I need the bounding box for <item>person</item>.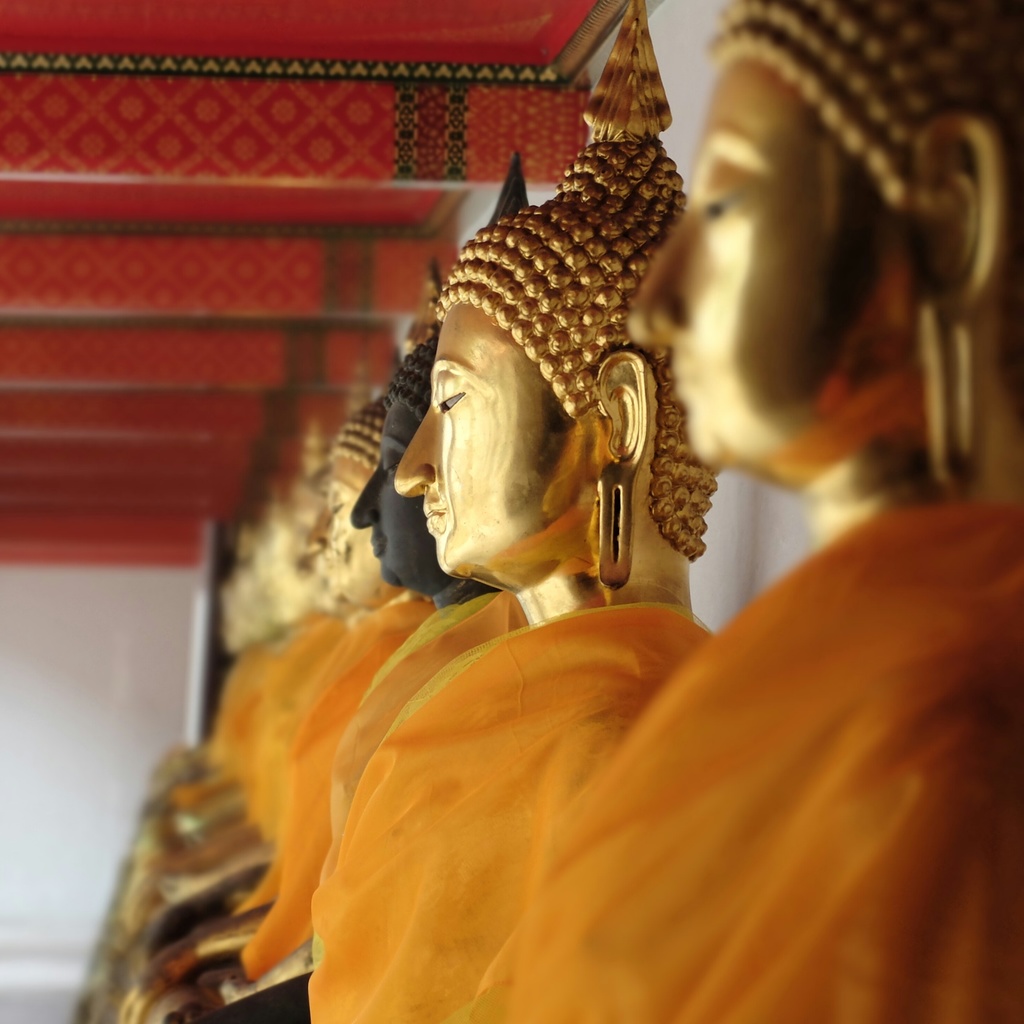
Here it is: box=[312, 354, 398, 875].
